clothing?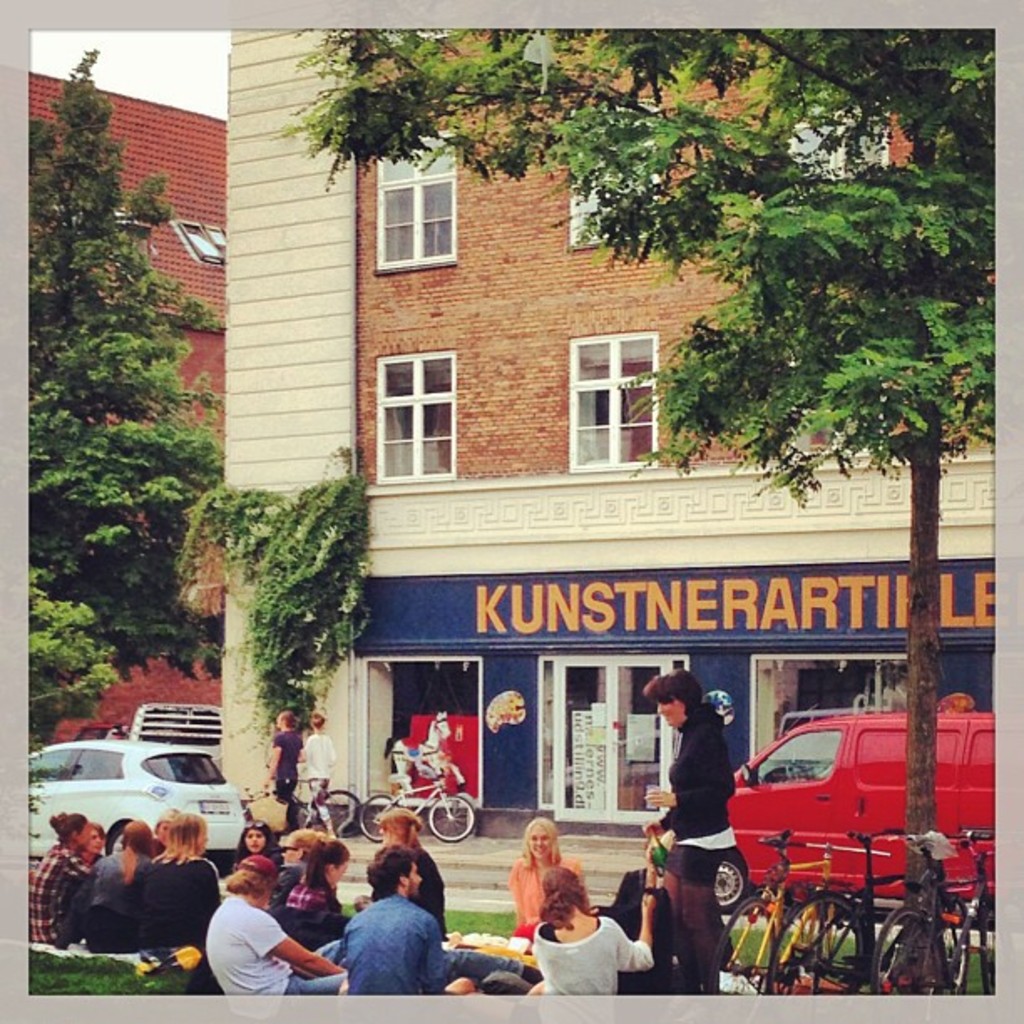
(529,899,654,1002)
